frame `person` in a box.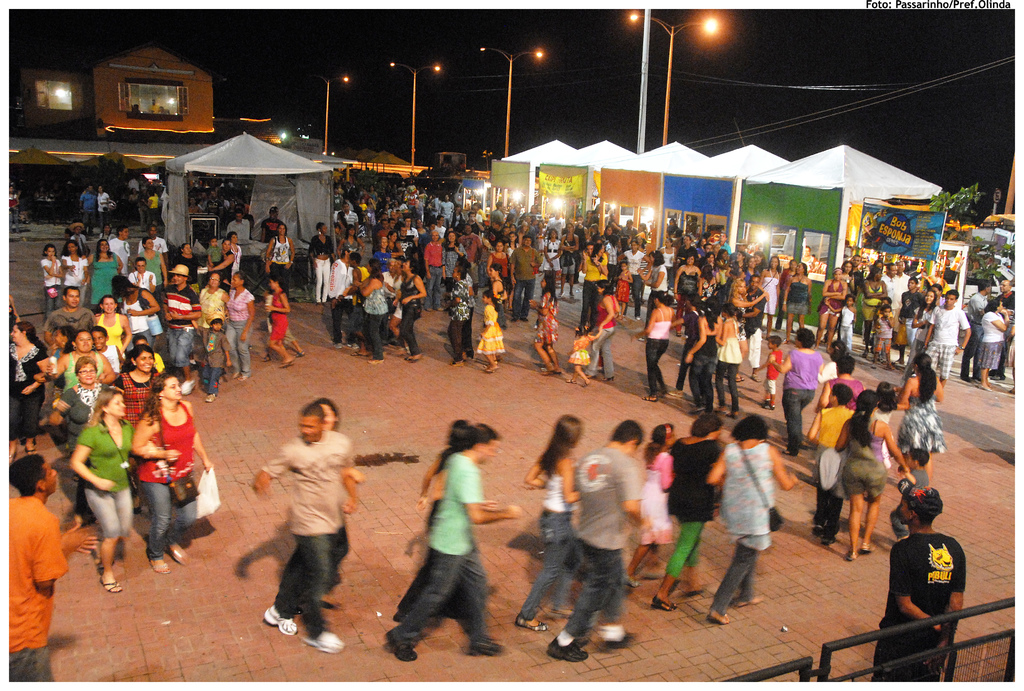
[872, 304, 895, 370].
